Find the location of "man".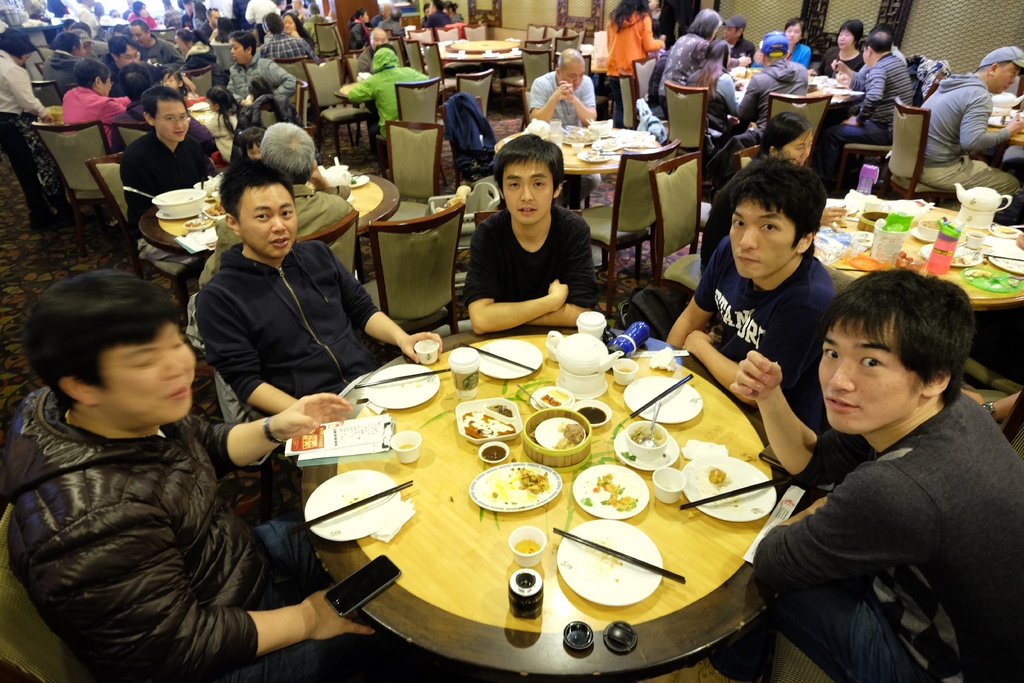
Location: [454, 121, 600, 333].
